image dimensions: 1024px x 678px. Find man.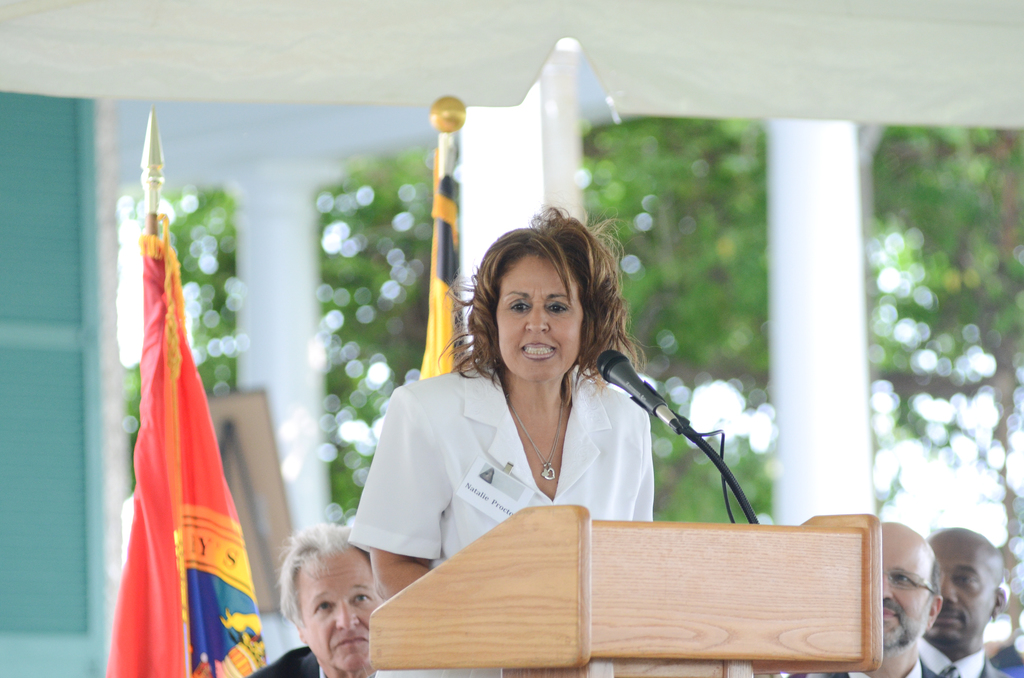
box(241, 521, 384, 677).
